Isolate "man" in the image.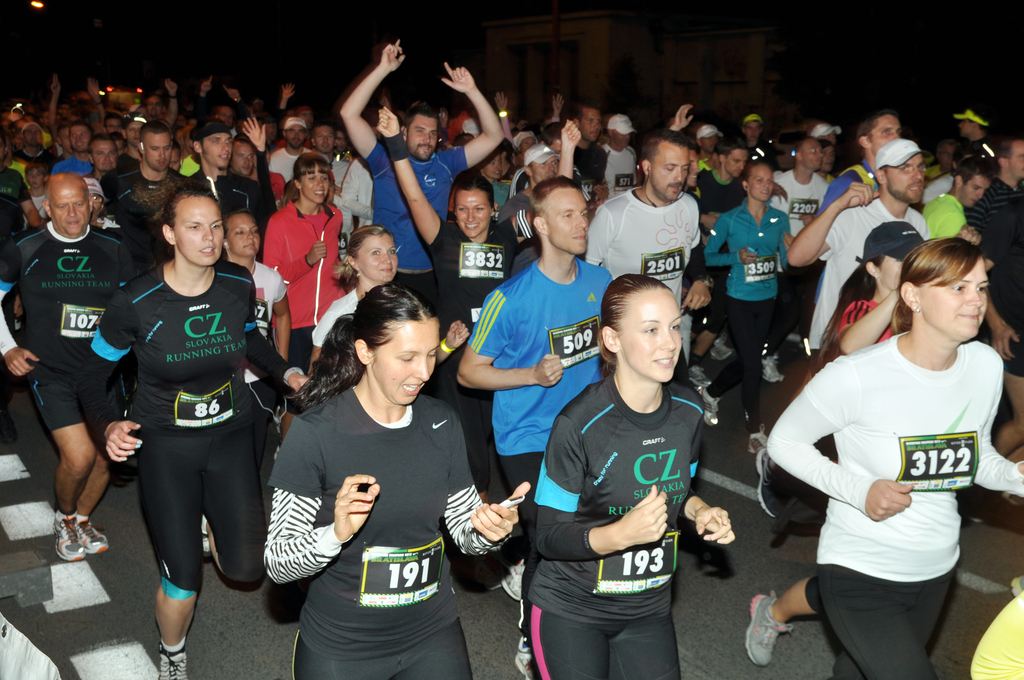
Isolated region: x1=808, y1=125, x2=837, y2=177.
